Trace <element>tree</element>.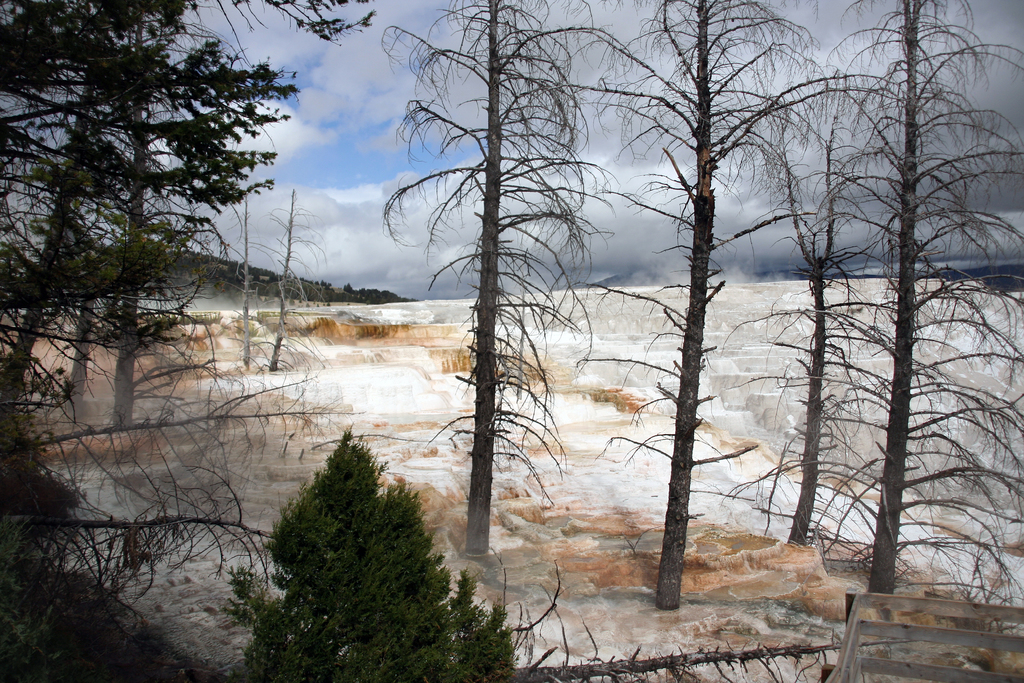
Traced to [219,168,269,372].
